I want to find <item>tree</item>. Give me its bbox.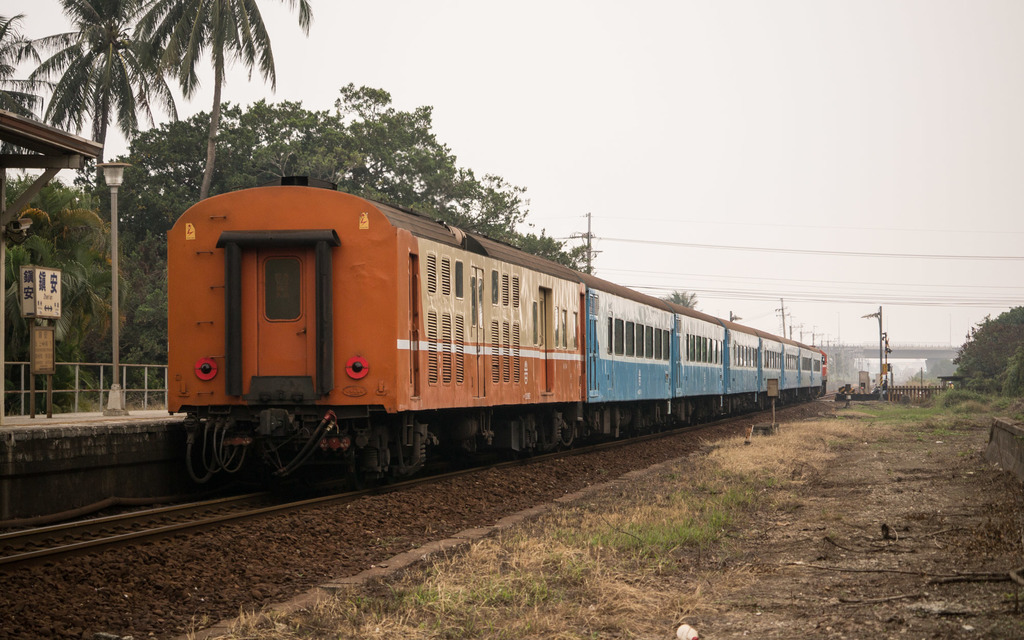
[x1=0, y1=14, x2=56, y2=323].
